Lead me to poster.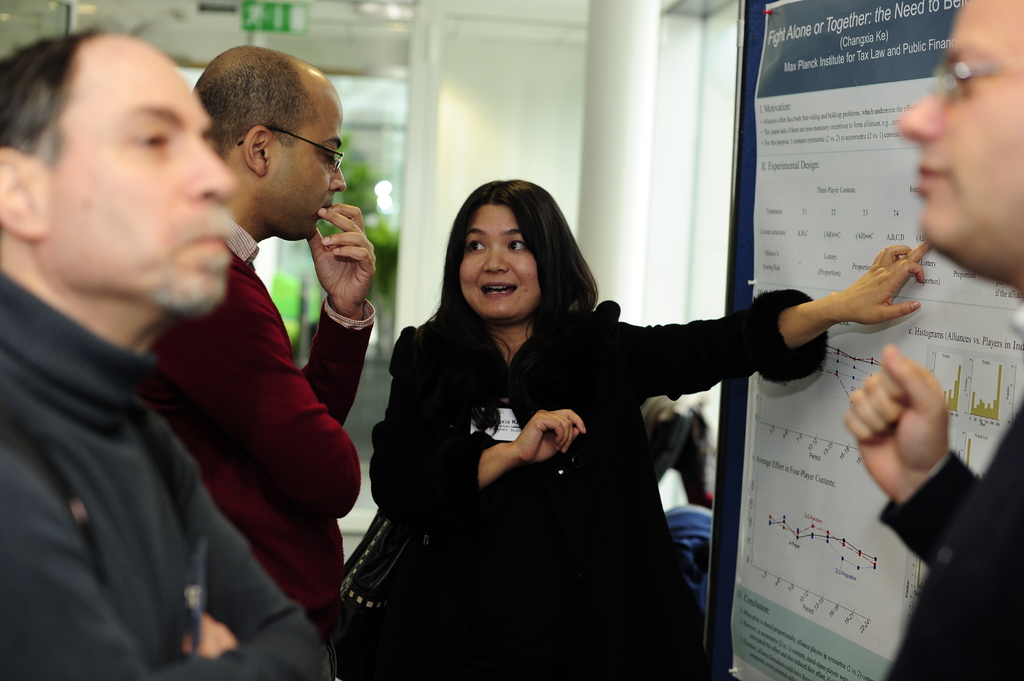
Lead to 720/0/1023/680.
